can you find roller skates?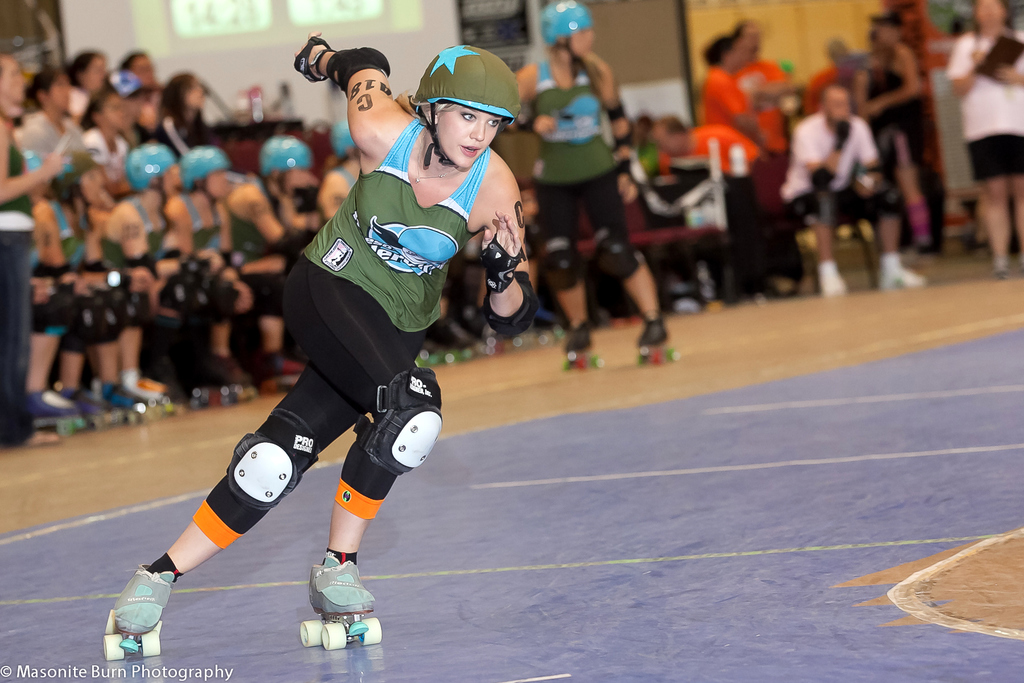
Yes, bounding box: Rect(99, 562, 175, 661).
